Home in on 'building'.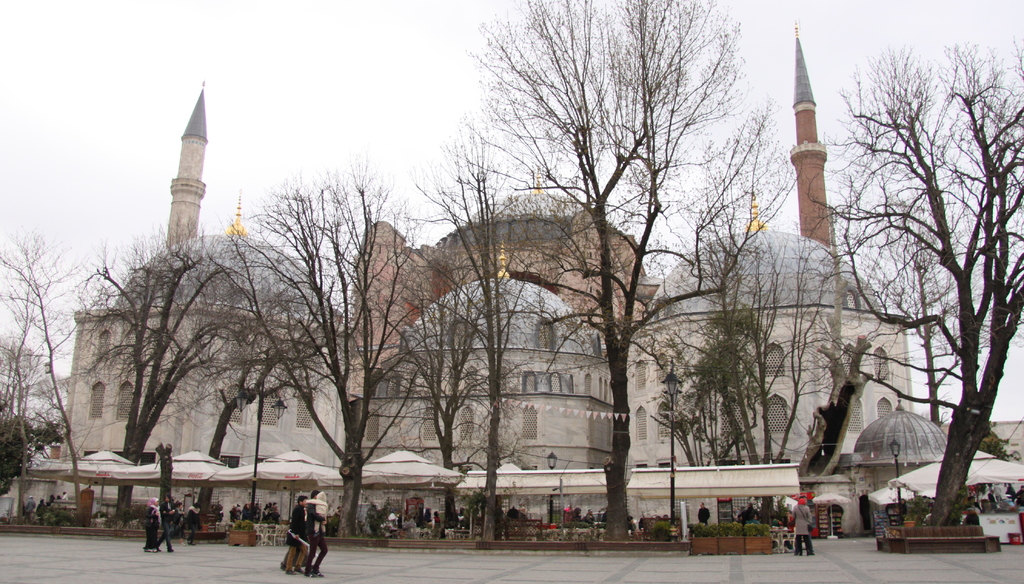
Homed in at 837 395 989 499.
